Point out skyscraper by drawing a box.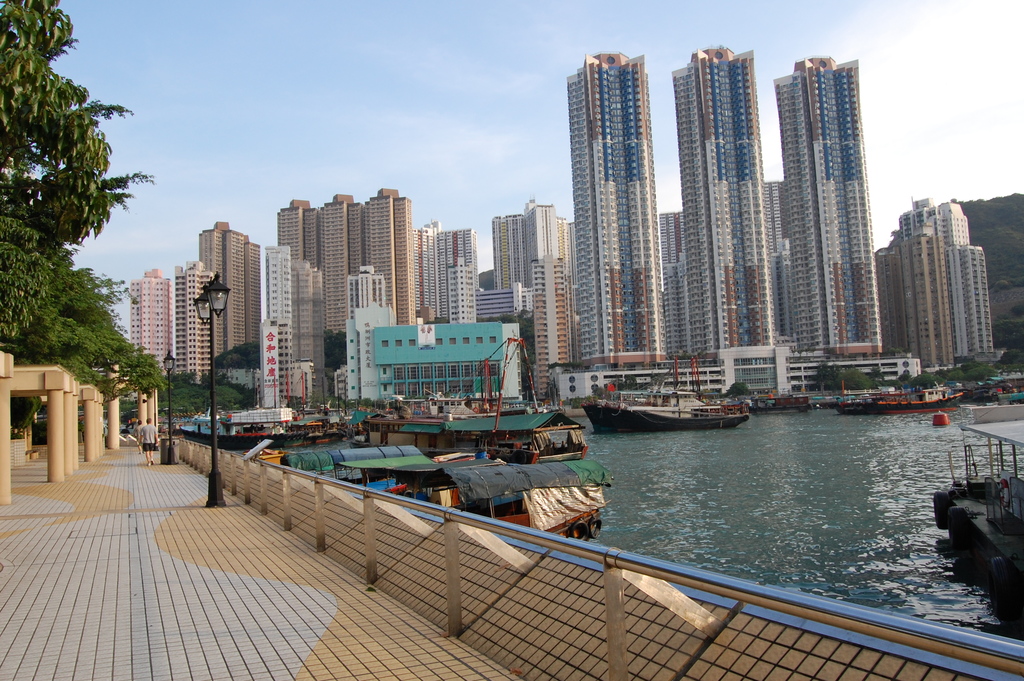
(x1=561, y1=31, x2=678, y2=352).
